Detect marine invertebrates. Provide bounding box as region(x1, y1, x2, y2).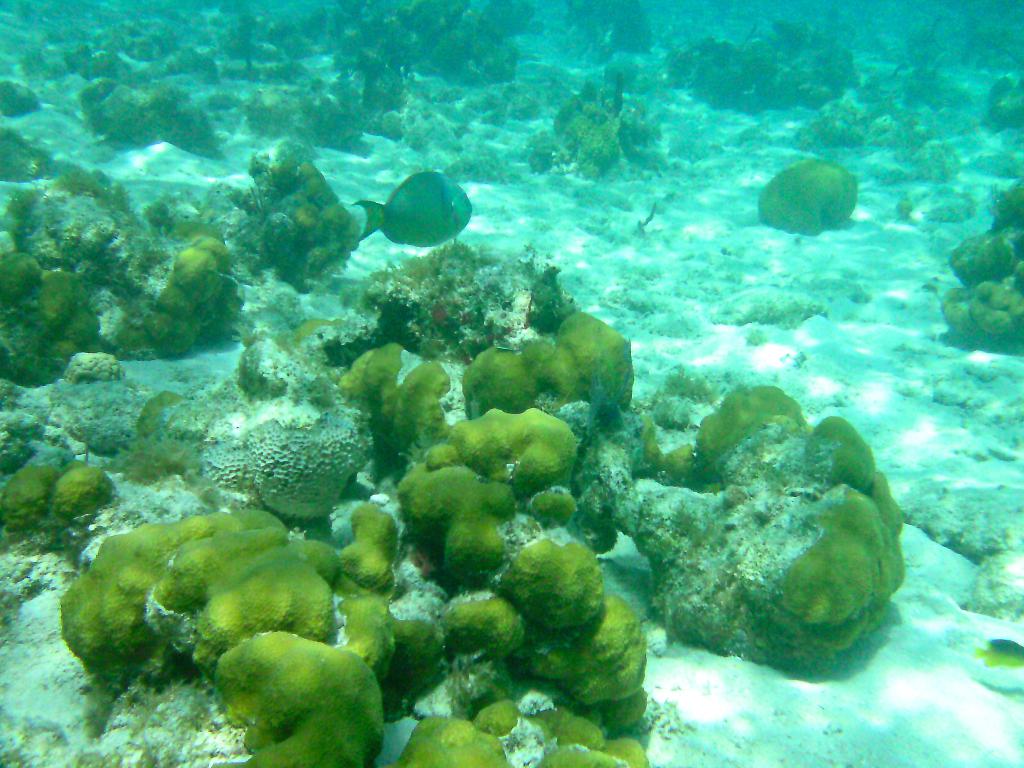
region(403, 605, 460, 703).
